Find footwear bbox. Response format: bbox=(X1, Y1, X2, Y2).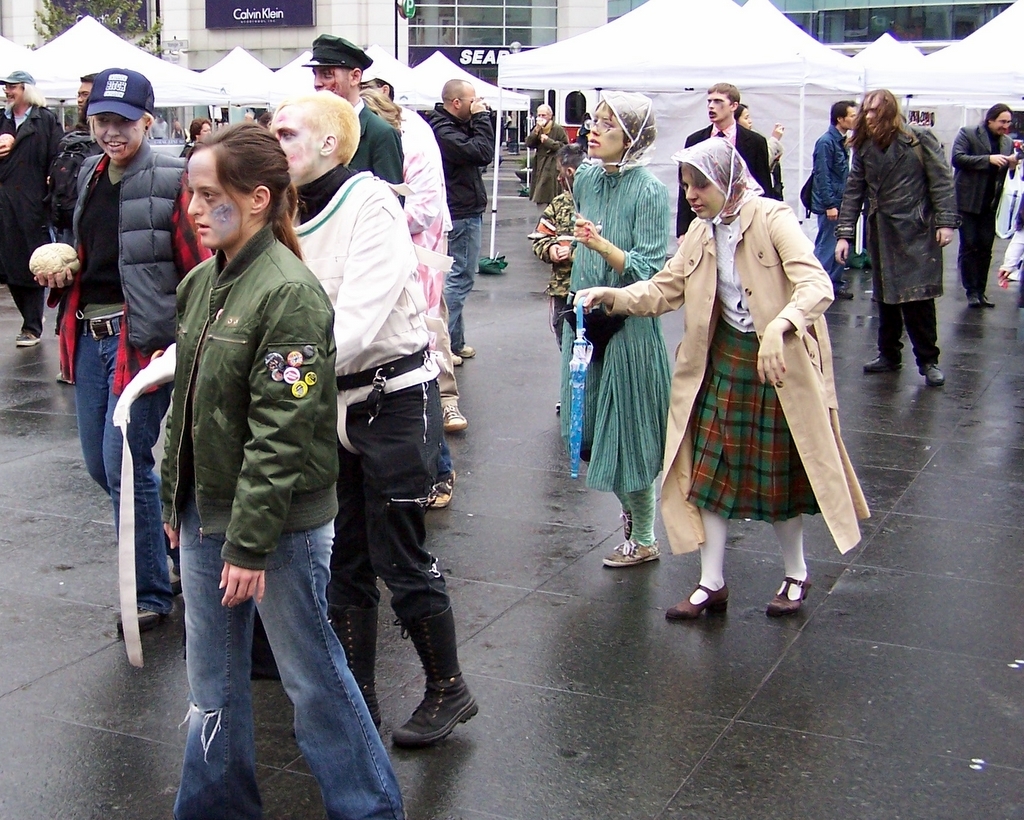
bbox=(440, 404, 464, 429).
